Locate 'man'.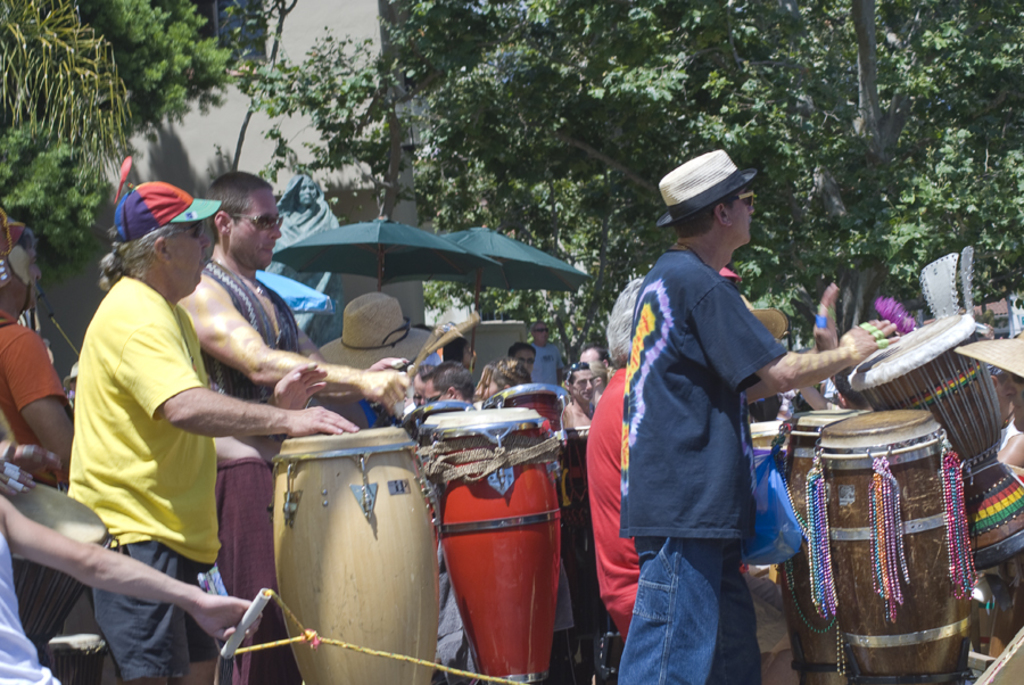
Bounding box: [177,171,399,684].
